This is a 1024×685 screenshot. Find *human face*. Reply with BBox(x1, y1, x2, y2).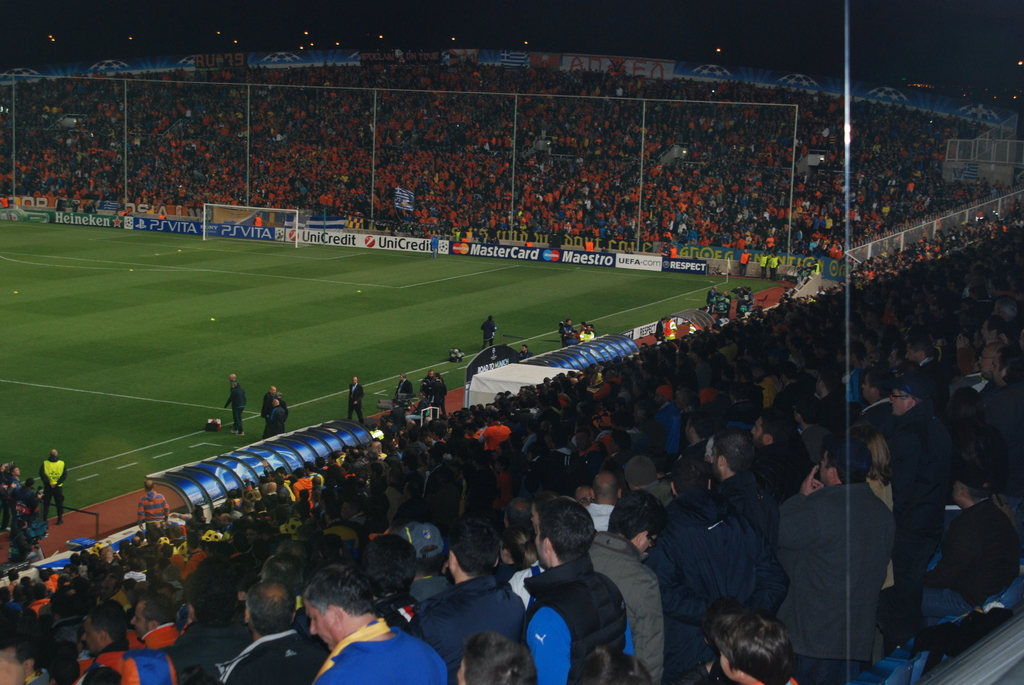
BBox(534, 505, 545, 531).
